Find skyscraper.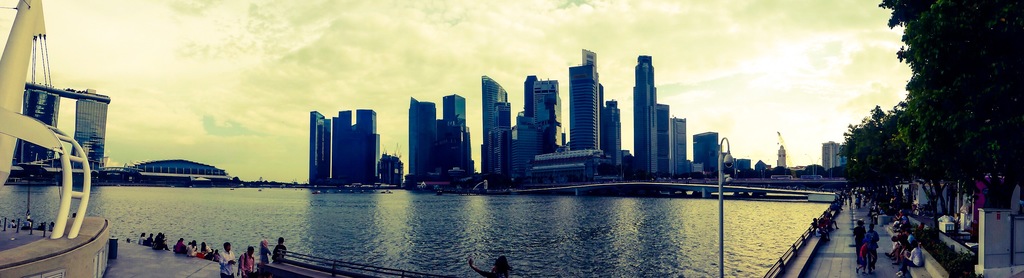
locate(569, 64, 599, 149).
